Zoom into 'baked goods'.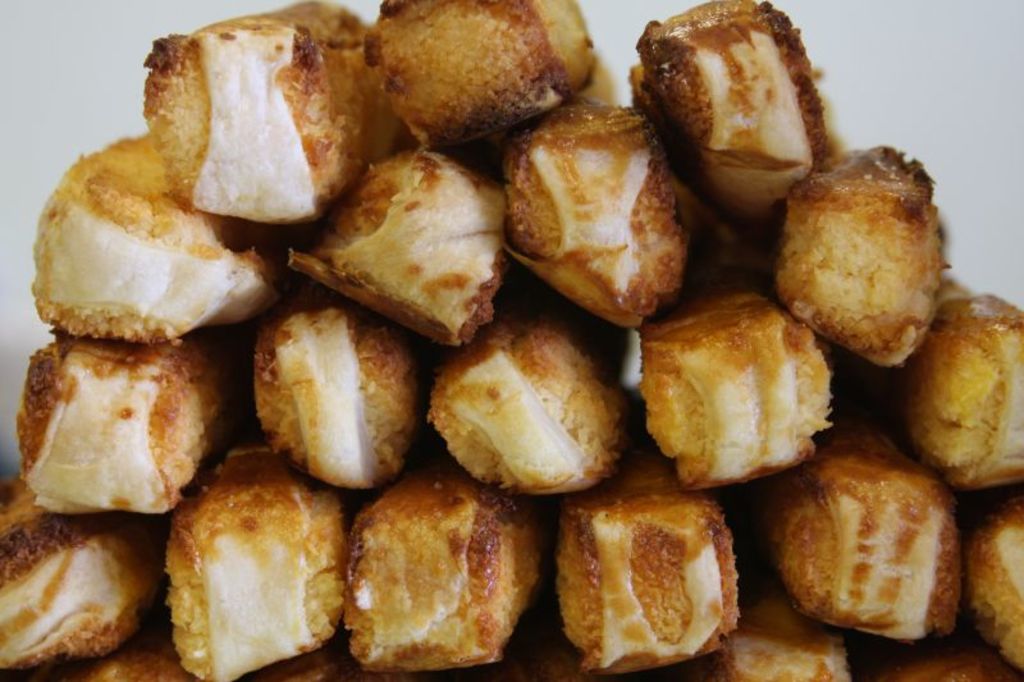
Zoom target: bbox(626, 0, 844, 221).
